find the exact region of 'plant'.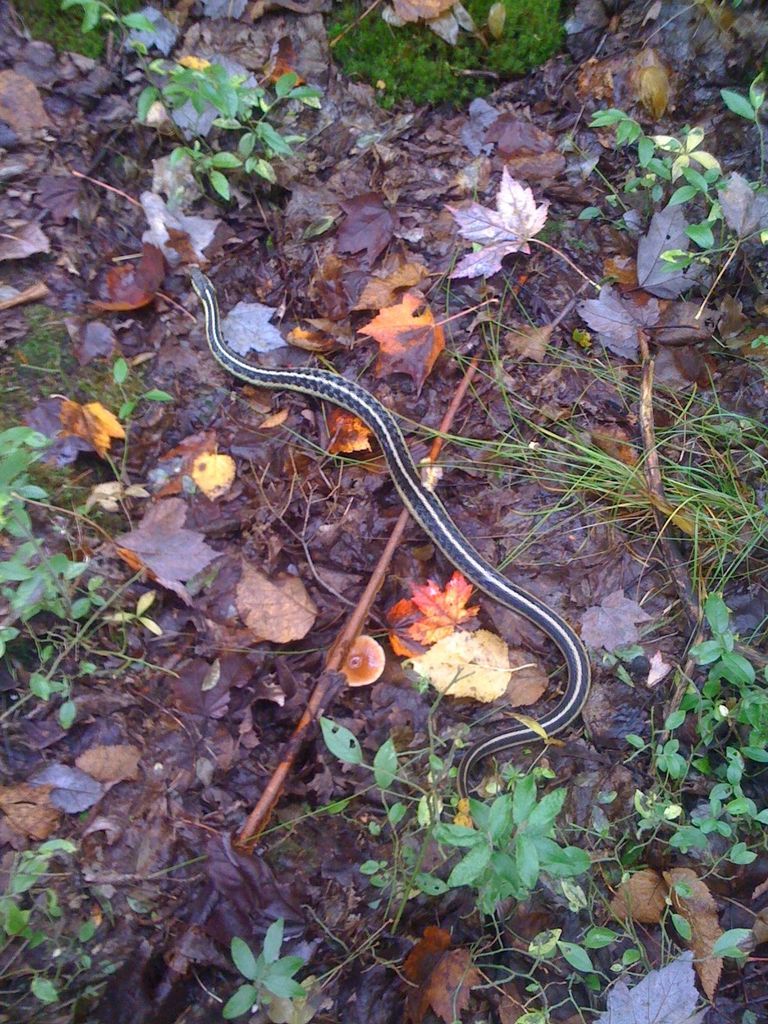
Exact region: bbox=[420, 879, 767, 1023].
